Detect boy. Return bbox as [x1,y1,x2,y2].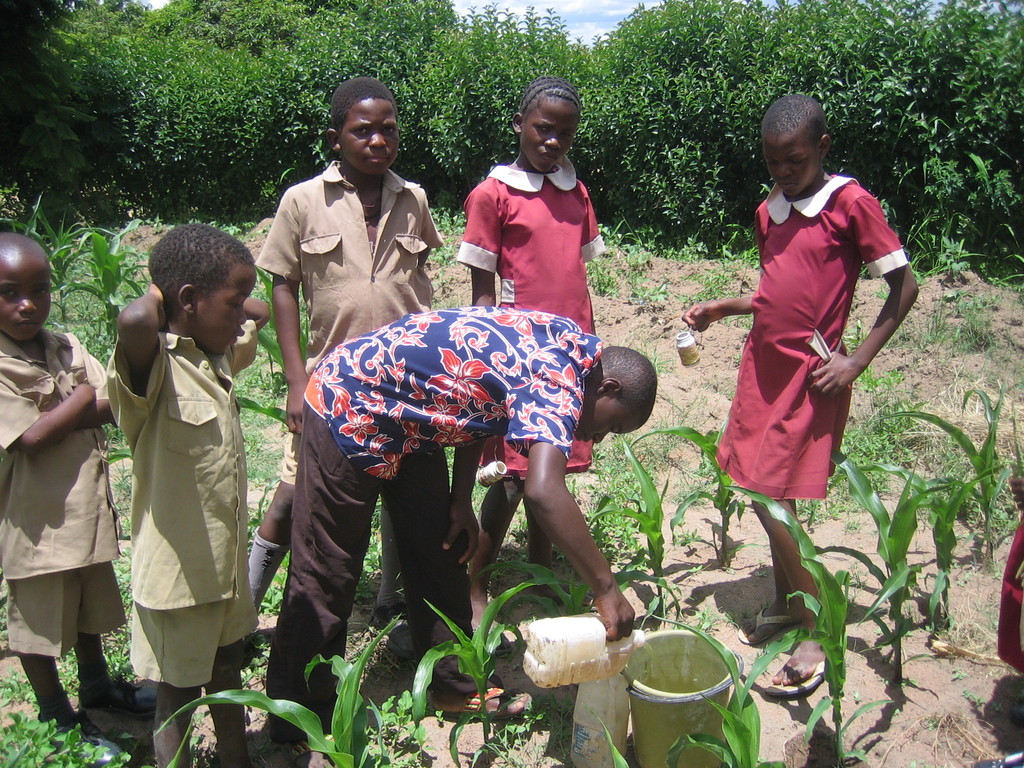
[0,228,182,767].
